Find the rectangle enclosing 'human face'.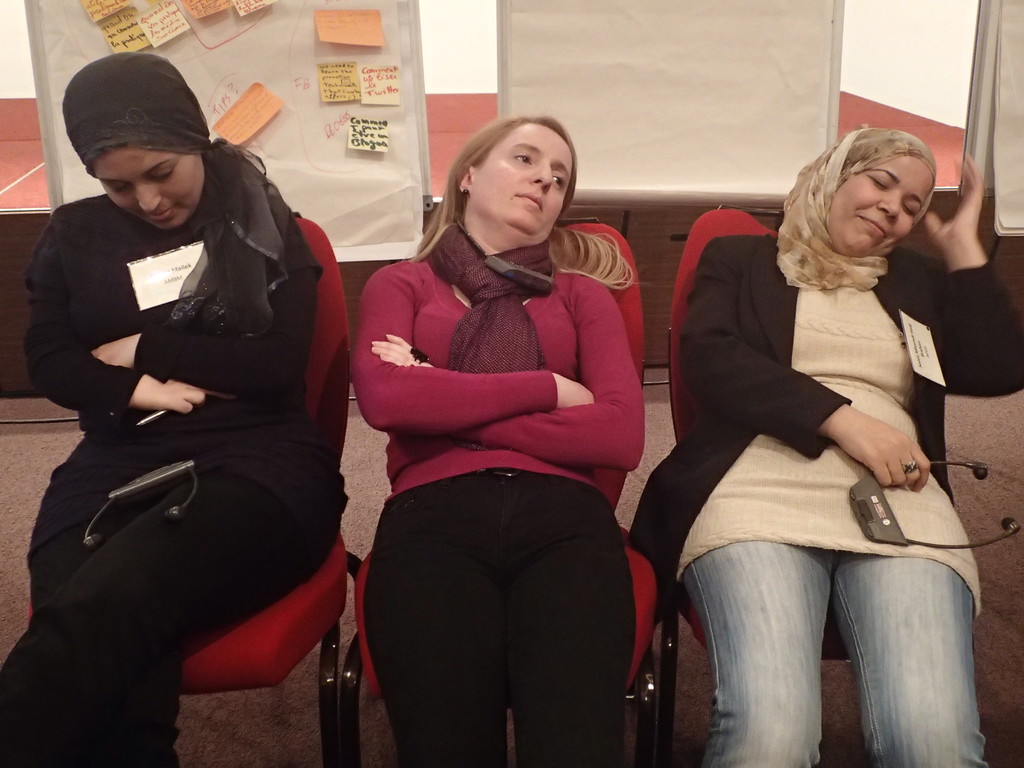
<box>99,140,210,238</box>.
